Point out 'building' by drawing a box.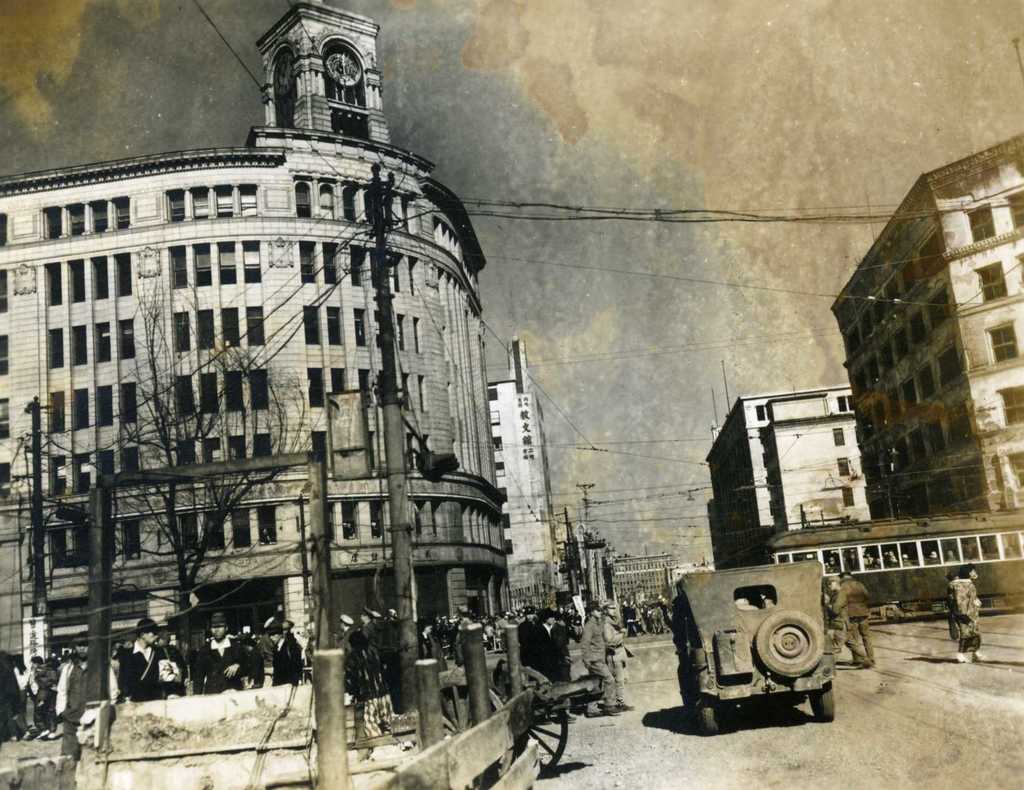
BBox(0, 0, 512, 695).
